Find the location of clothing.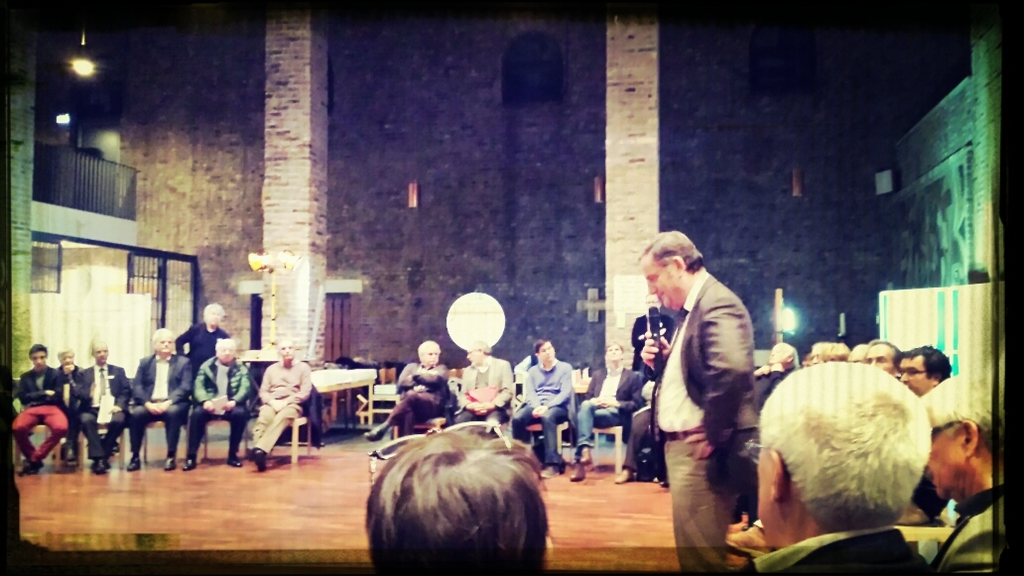
Location: (752,357,797,403).
